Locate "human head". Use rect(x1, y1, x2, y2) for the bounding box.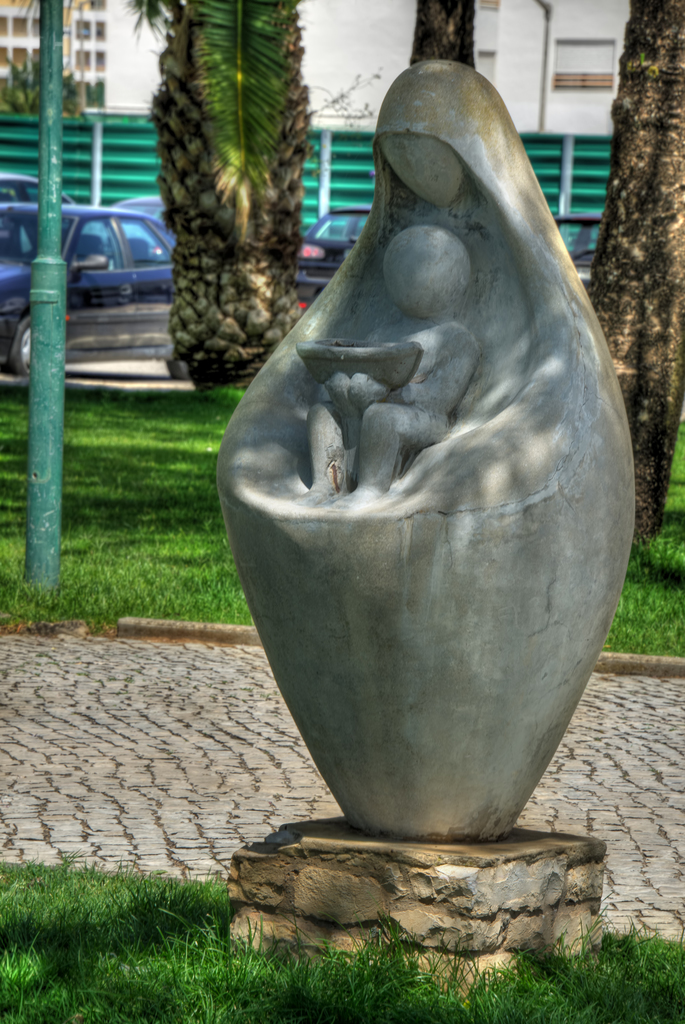
rect(378, 64, 550, 212).
